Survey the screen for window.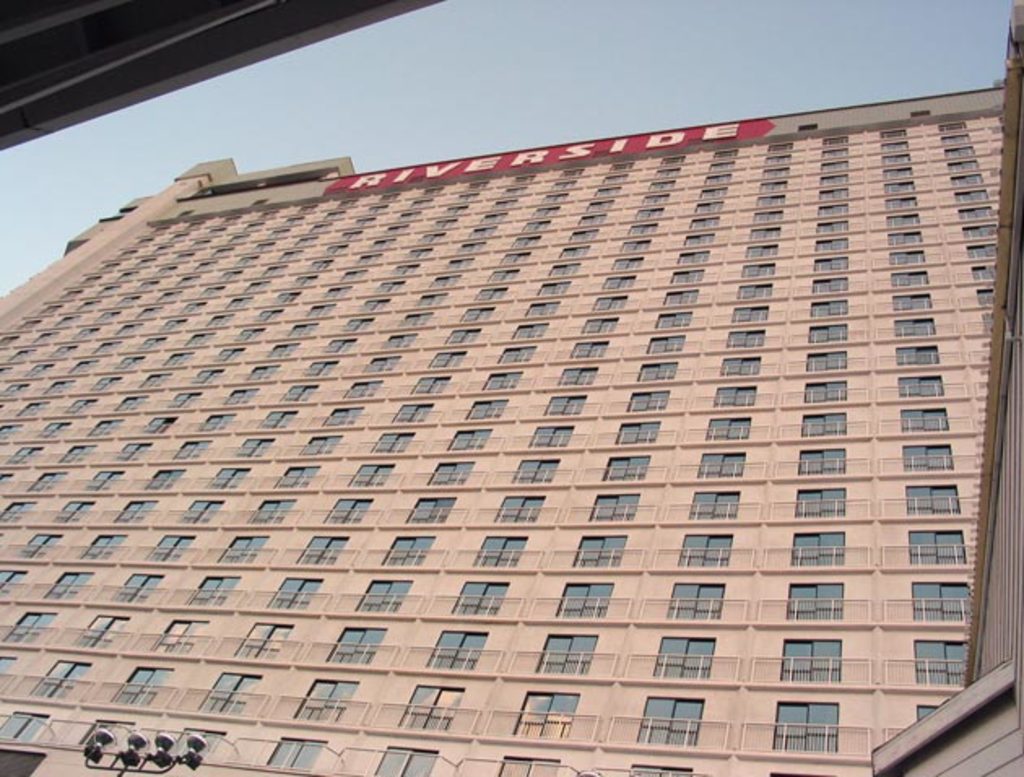
Survey found: box=[377, 743, 440, 774].
